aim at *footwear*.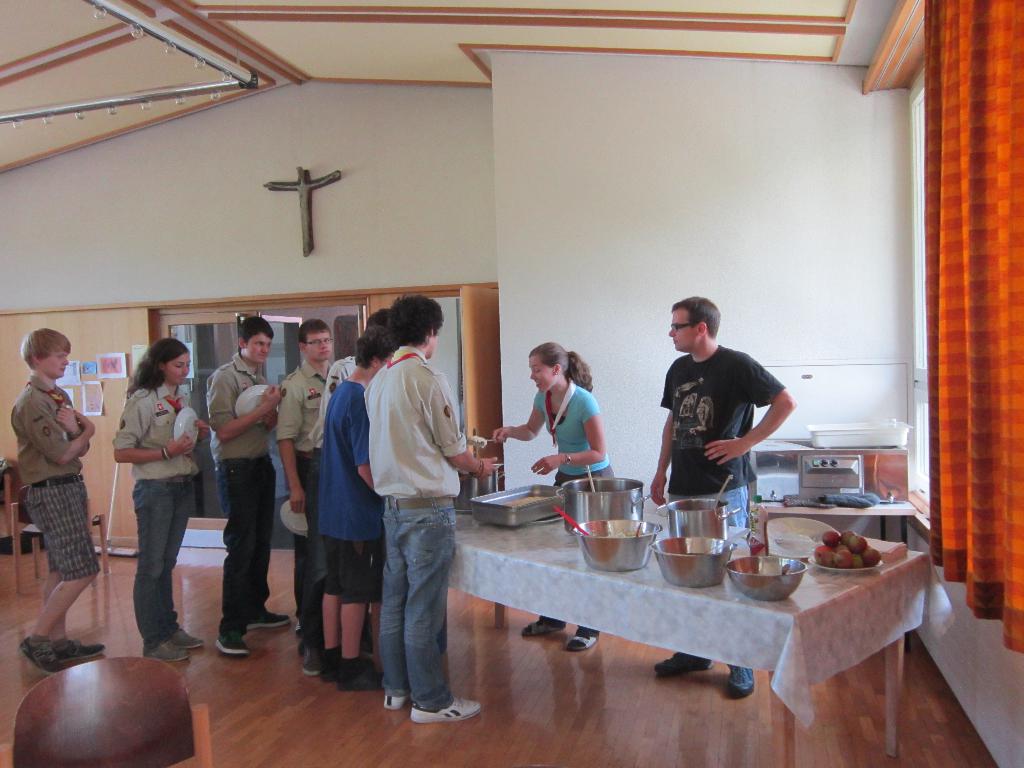
Aimed at x1=333, y1=663, x2=385, y2=692.
